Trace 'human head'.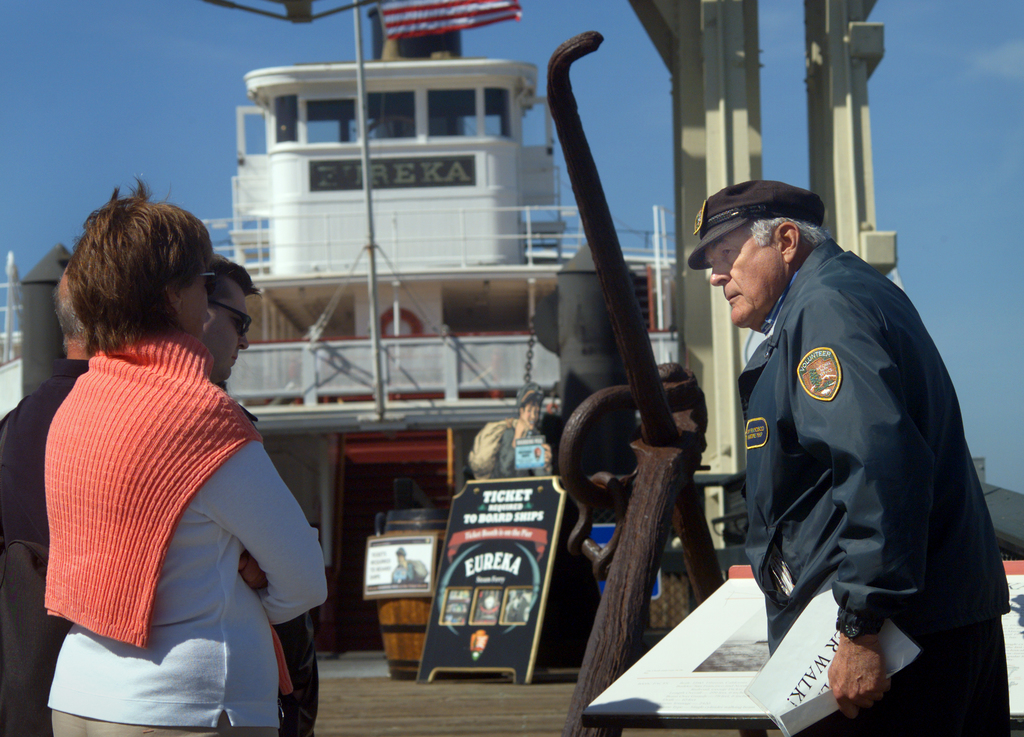
Traced to (70, 193, 210, 327).
